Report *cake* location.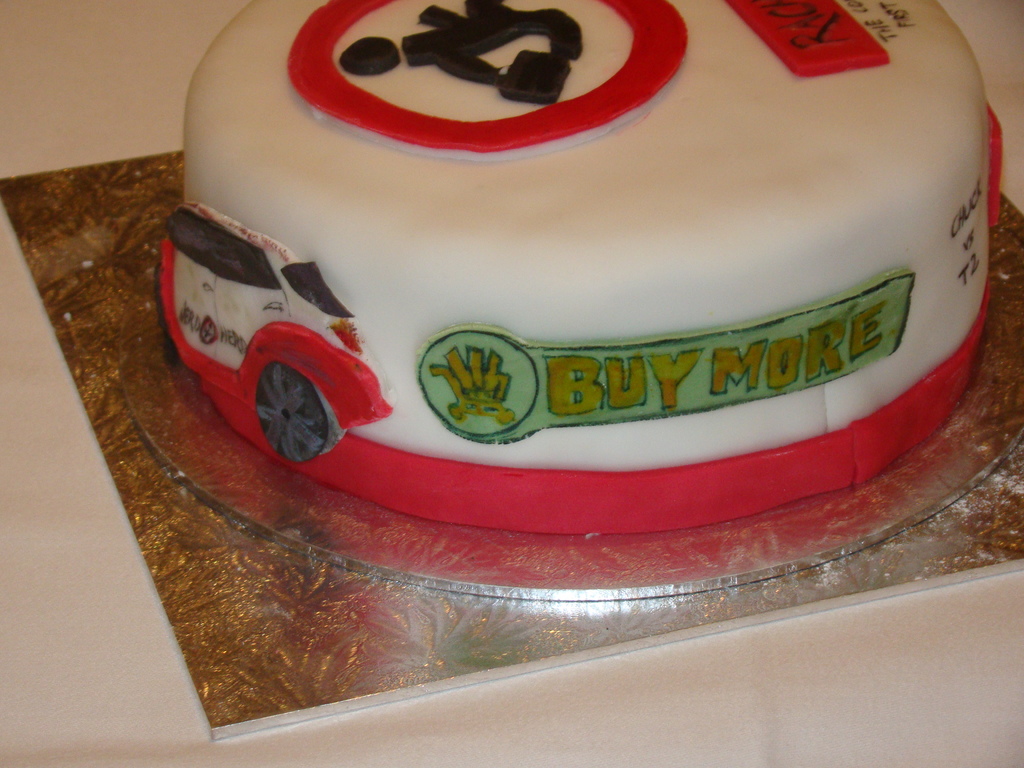
Report: bbox=(154, 0, 1006, 533).
